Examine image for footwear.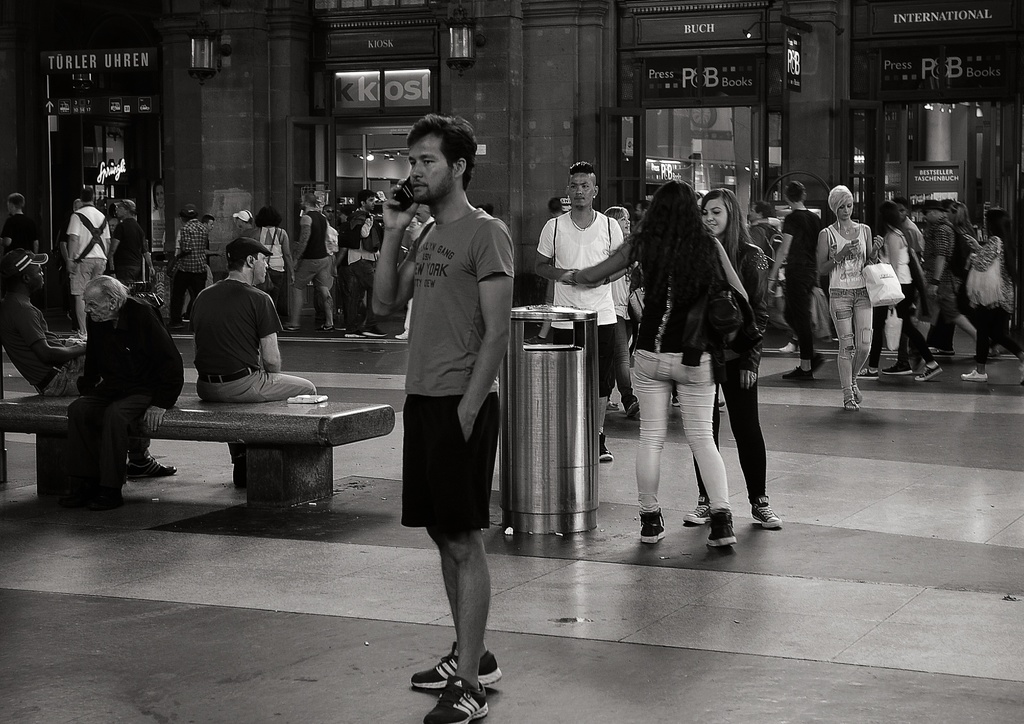
Examination result: BBox(628, 392, 640, 417).
